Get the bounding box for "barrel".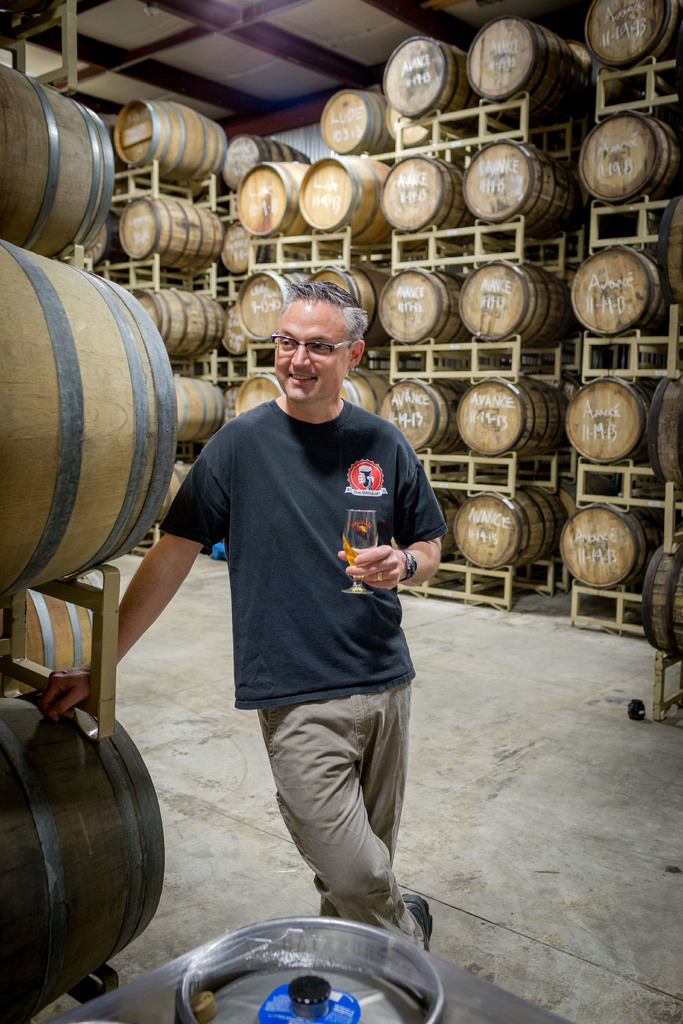
(219,136,312,188).
